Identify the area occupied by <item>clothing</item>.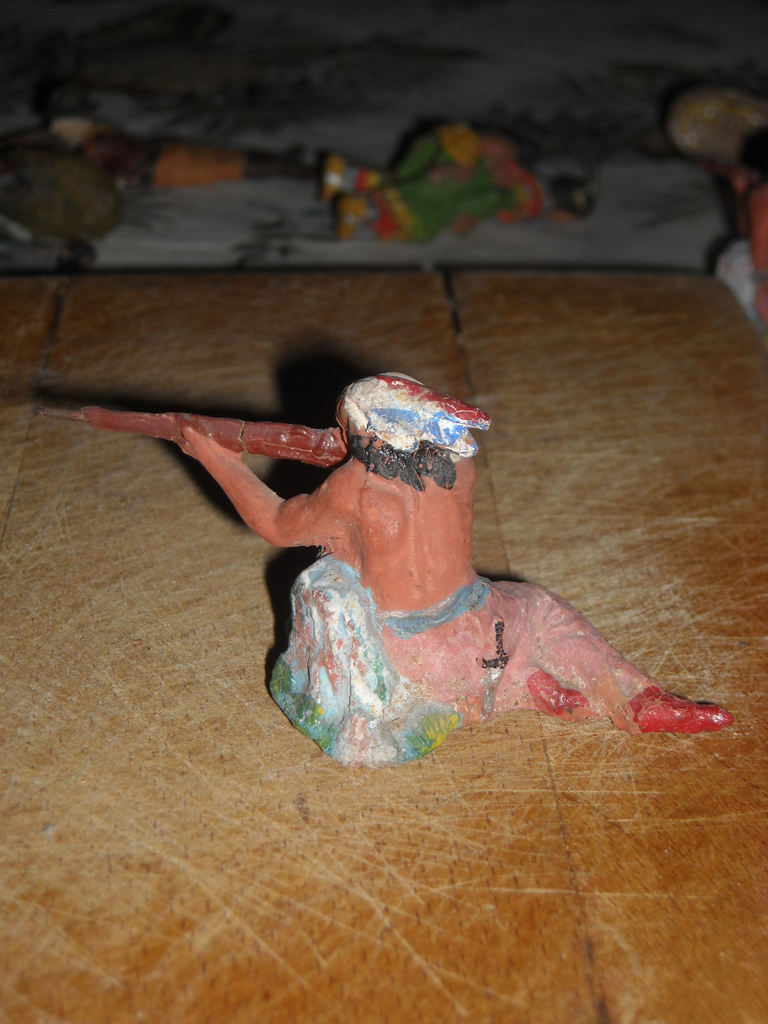
Area: l=377, t=571, r=497, b=643.
